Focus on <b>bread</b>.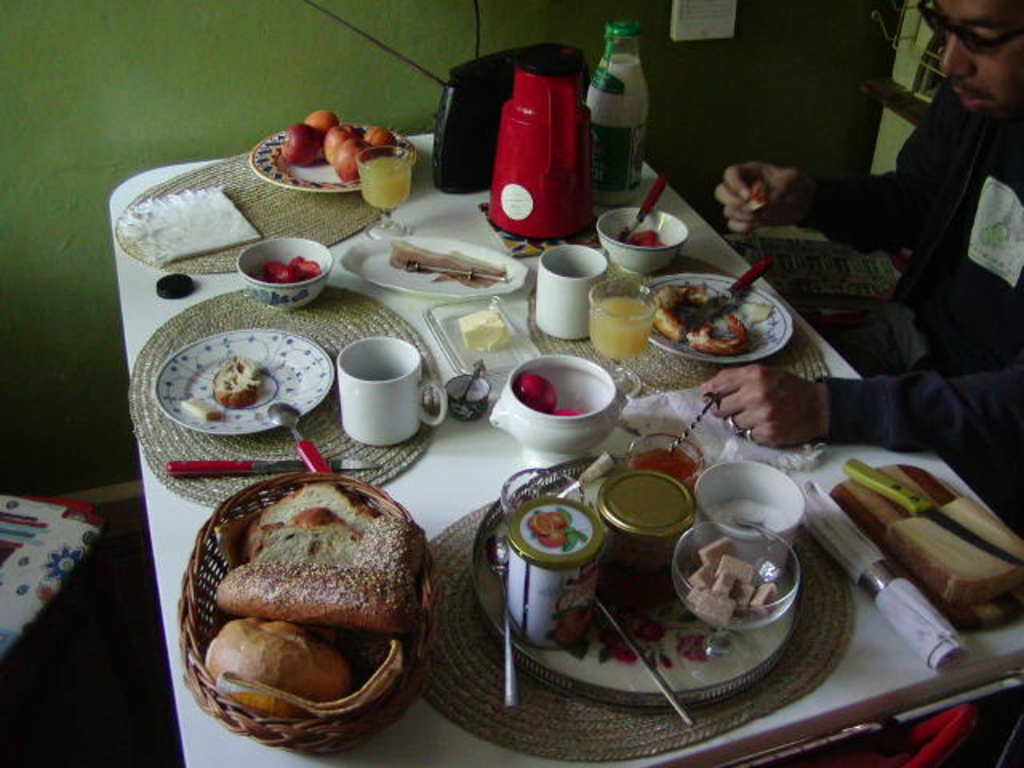
Focused at [195,618,358,715].
